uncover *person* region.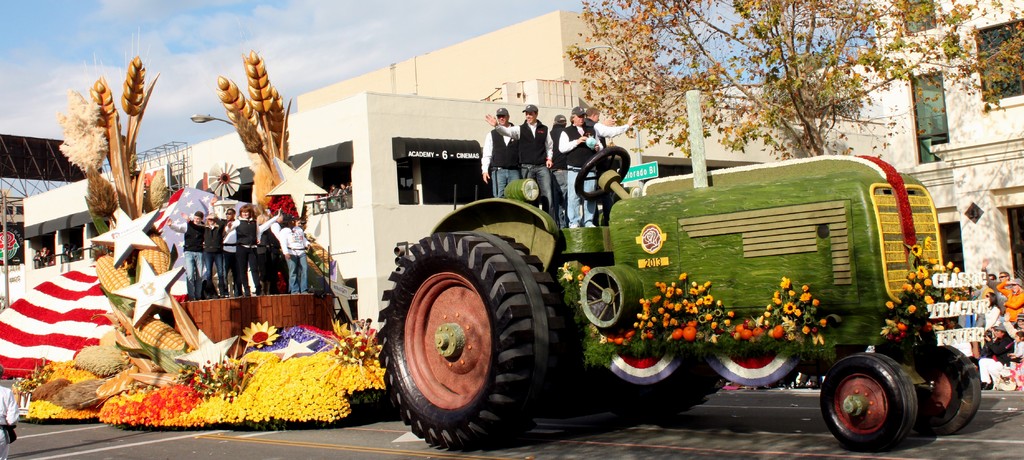
Uncovered: 246:212:278:294.
